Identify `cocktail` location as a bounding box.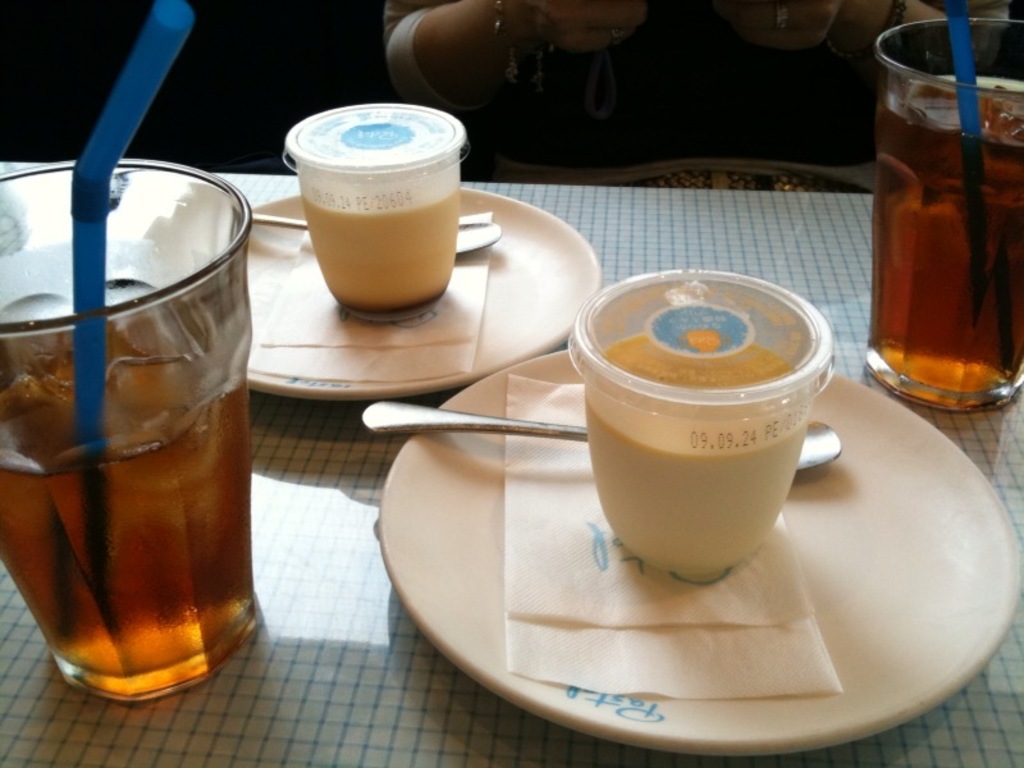
<box>0,186,261,684</box>.
